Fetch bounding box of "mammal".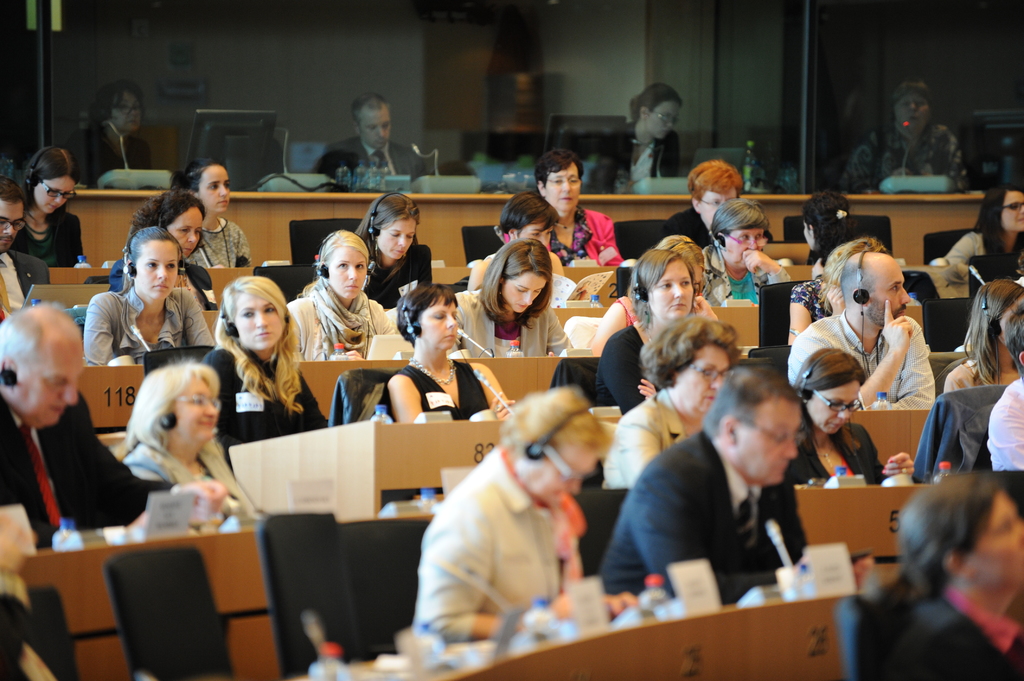
Bbox: left=0, top=300, right=220, bottom=549.
